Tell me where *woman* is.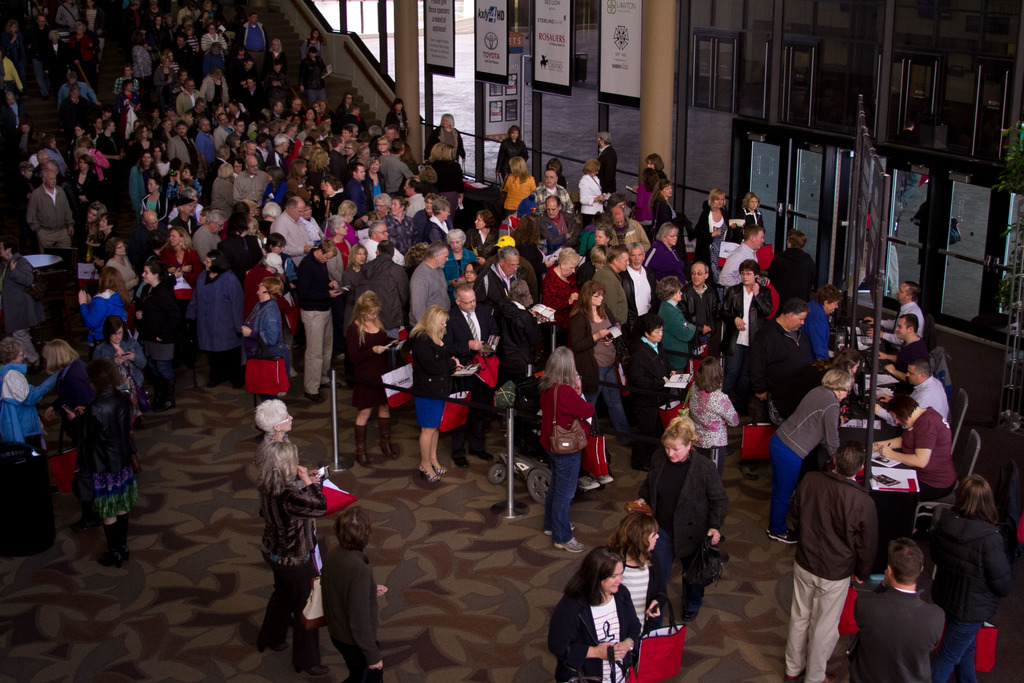
*woman* is at 576/158/609/226.
